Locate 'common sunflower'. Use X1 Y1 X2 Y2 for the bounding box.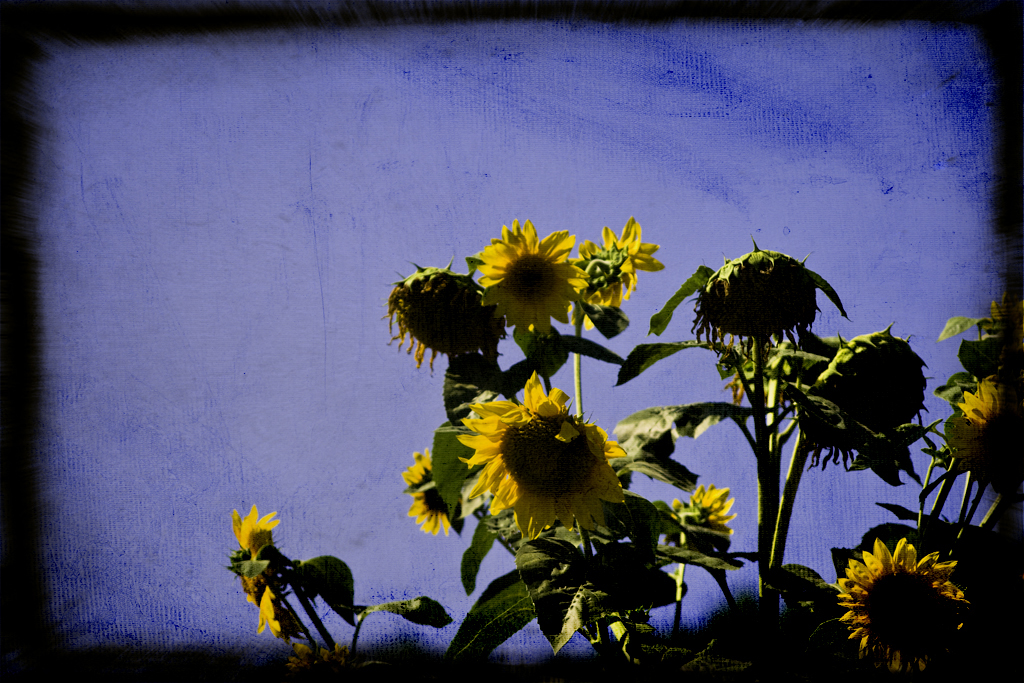
406 453 467 541.
